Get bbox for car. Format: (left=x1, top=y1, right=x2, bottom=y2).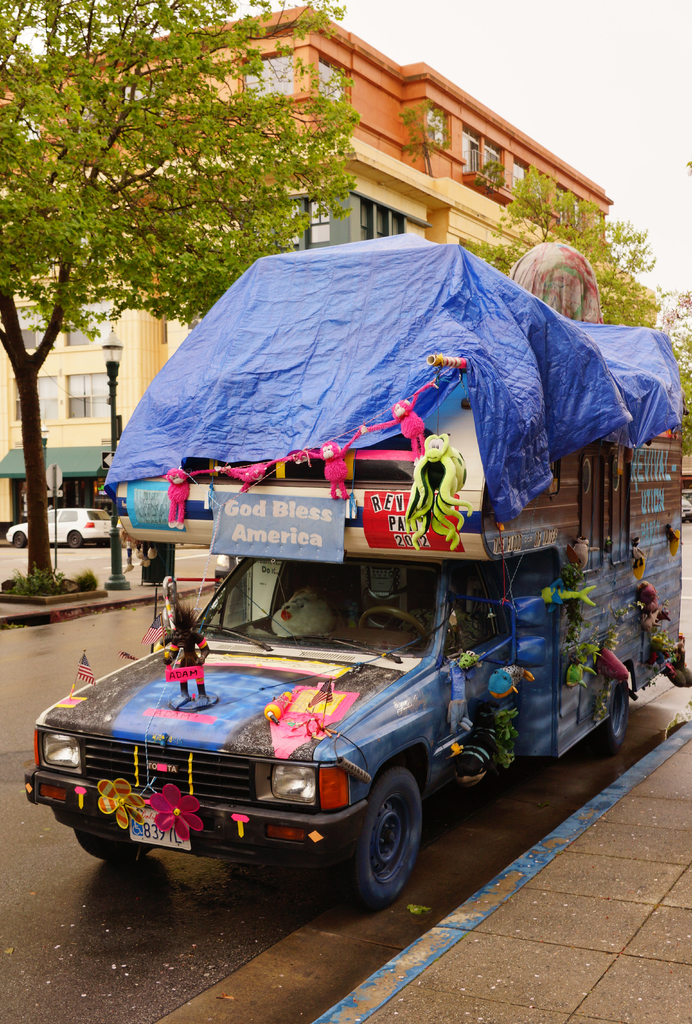
(left=3, top=502, right=122, bottom=548).
